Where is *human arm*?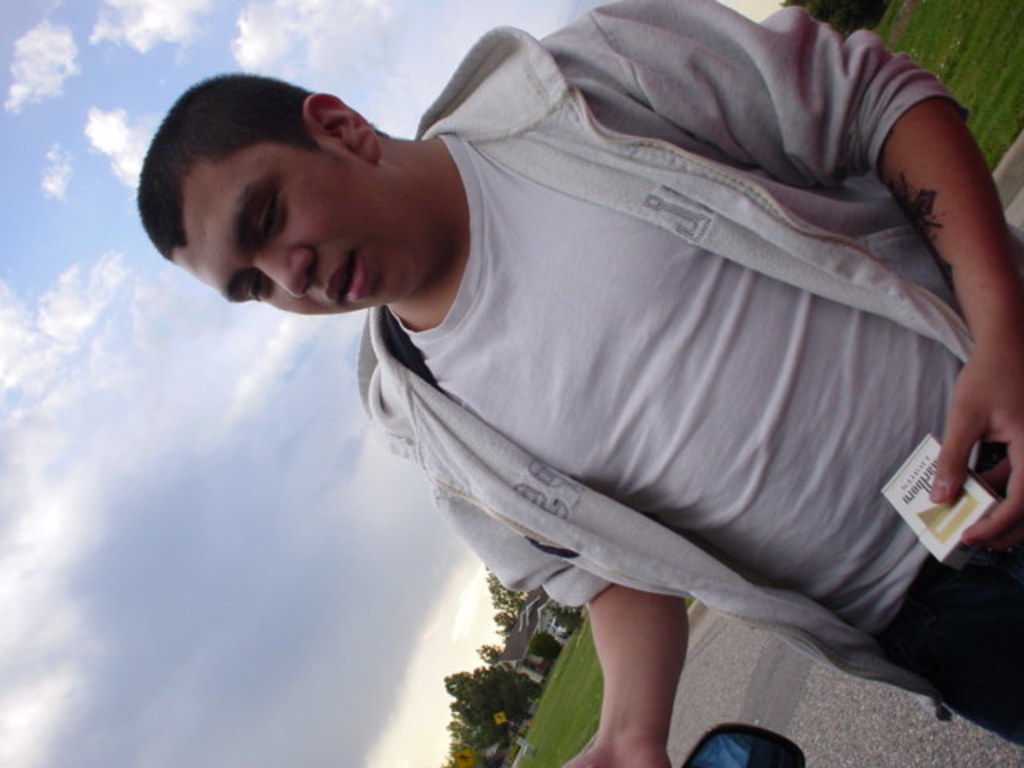
region(576, 10, 1022, 533).
